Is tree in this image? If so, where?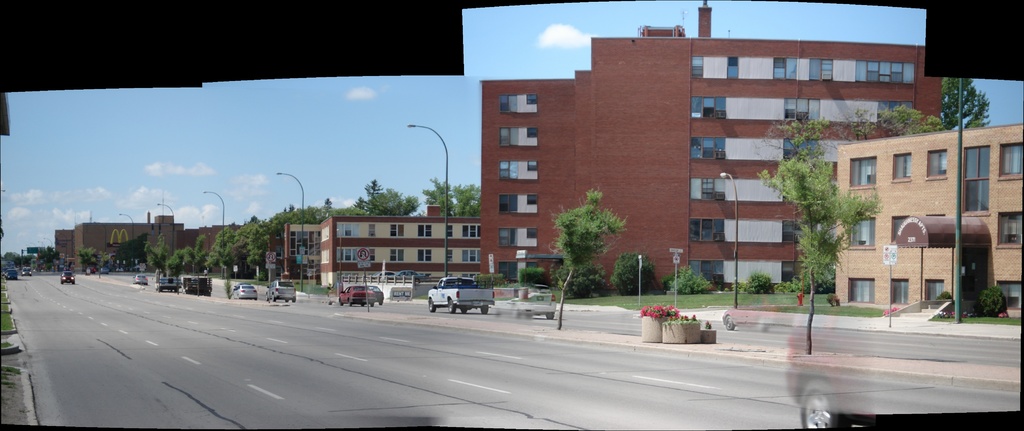
Yes, at [456,180,478,216].
